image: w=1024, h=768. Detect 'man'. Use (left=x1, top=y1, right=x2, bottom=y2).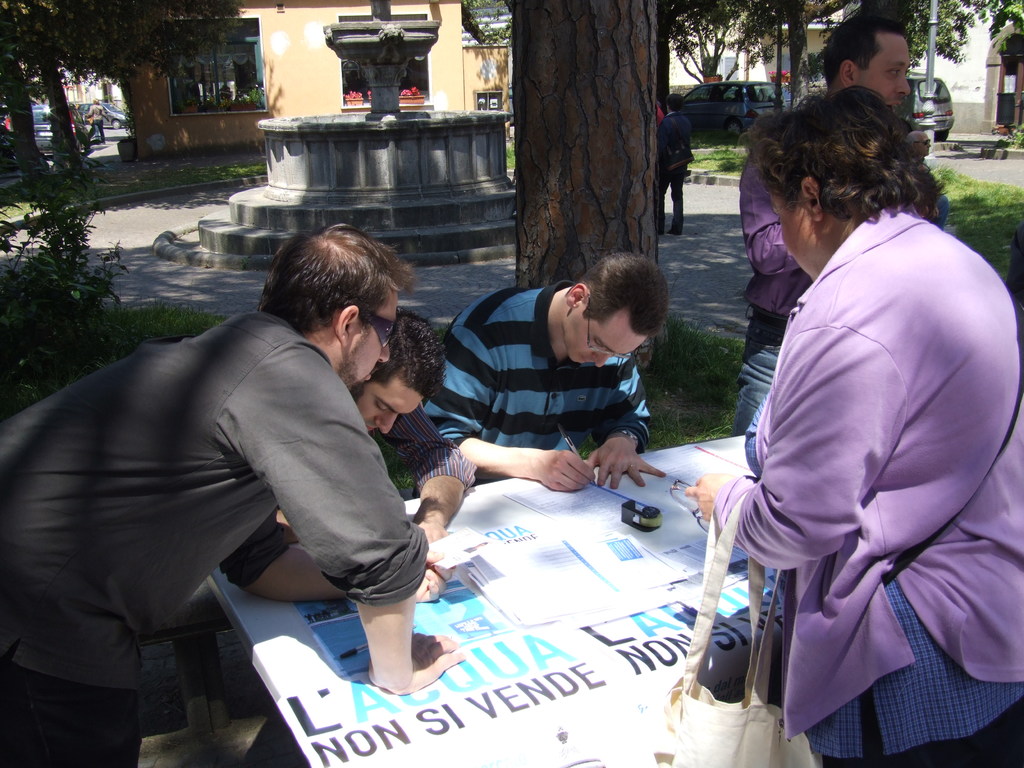
(left=439, top=247, right=666, bottom=492).
